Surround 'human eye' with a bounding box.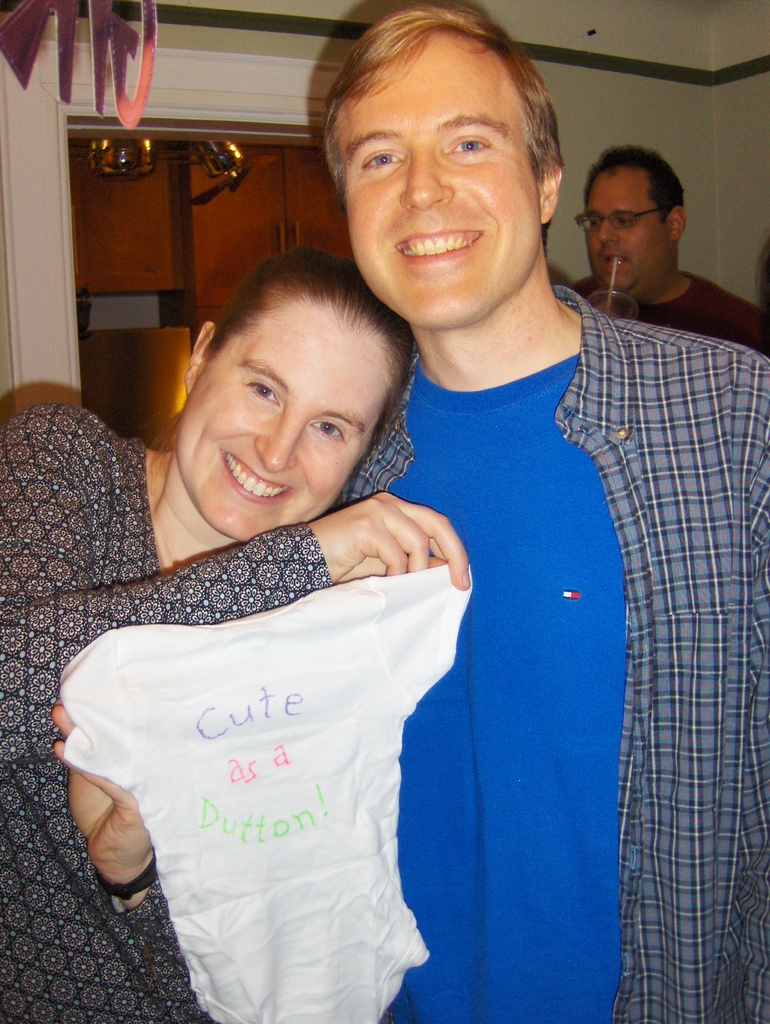
<region>305, 419, 353, 451</region>.
